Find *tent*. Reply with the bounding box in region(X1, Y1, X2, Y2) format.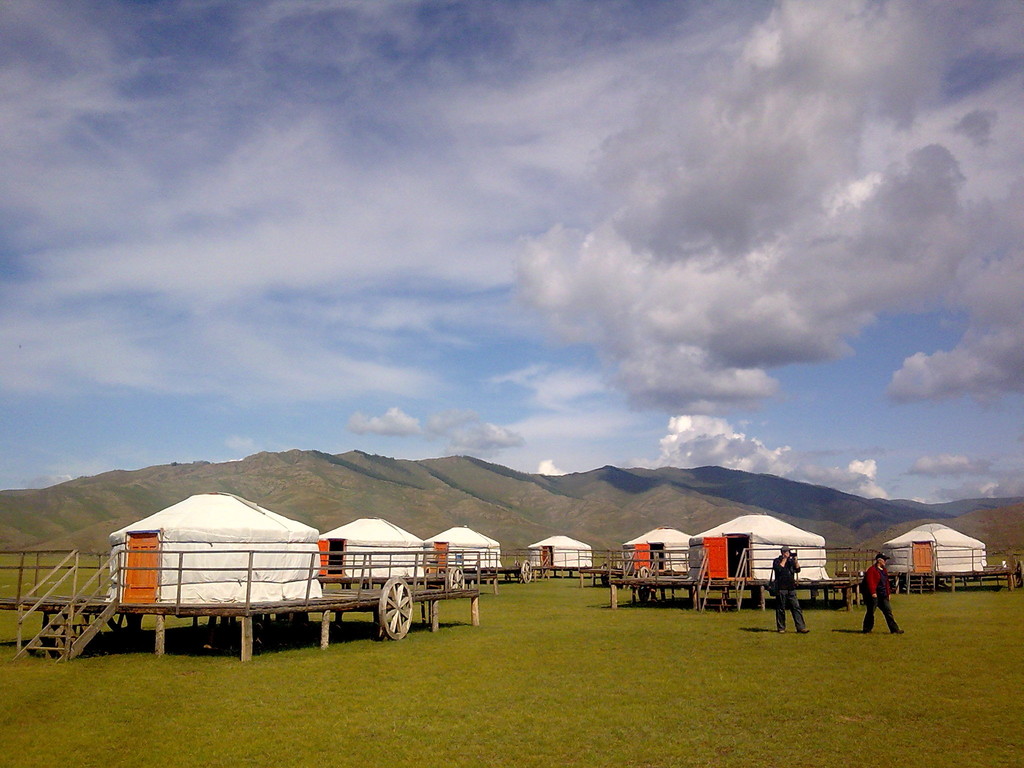
region(682, 516, 828, 584).
